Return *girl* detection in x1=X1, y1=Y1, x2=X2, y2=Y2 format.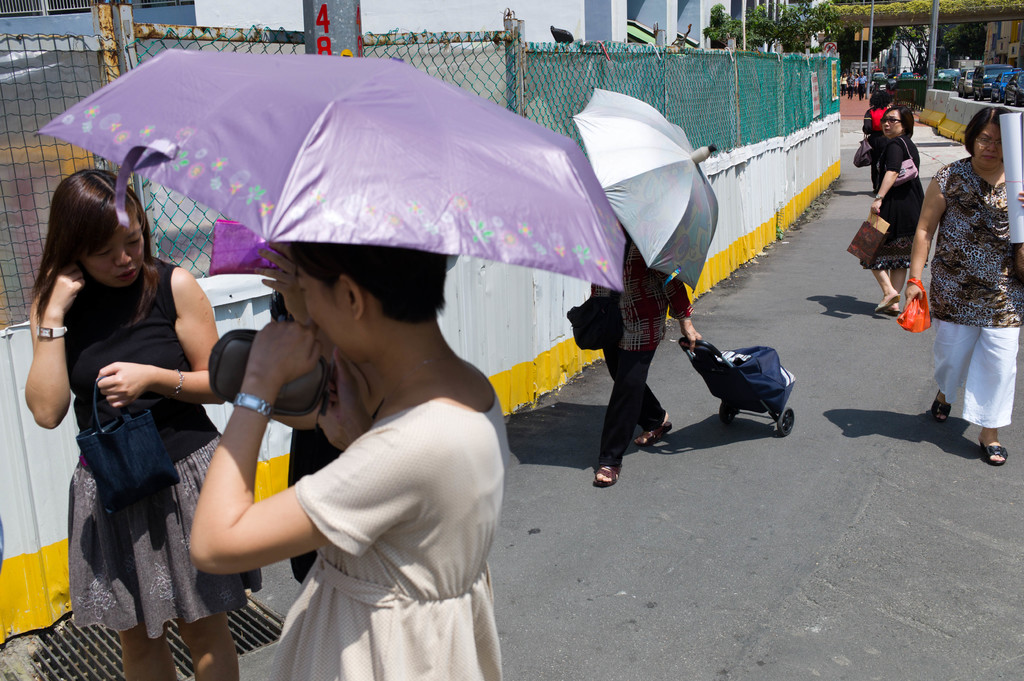
x1=22, y1=167, x2=261, y2=678.
